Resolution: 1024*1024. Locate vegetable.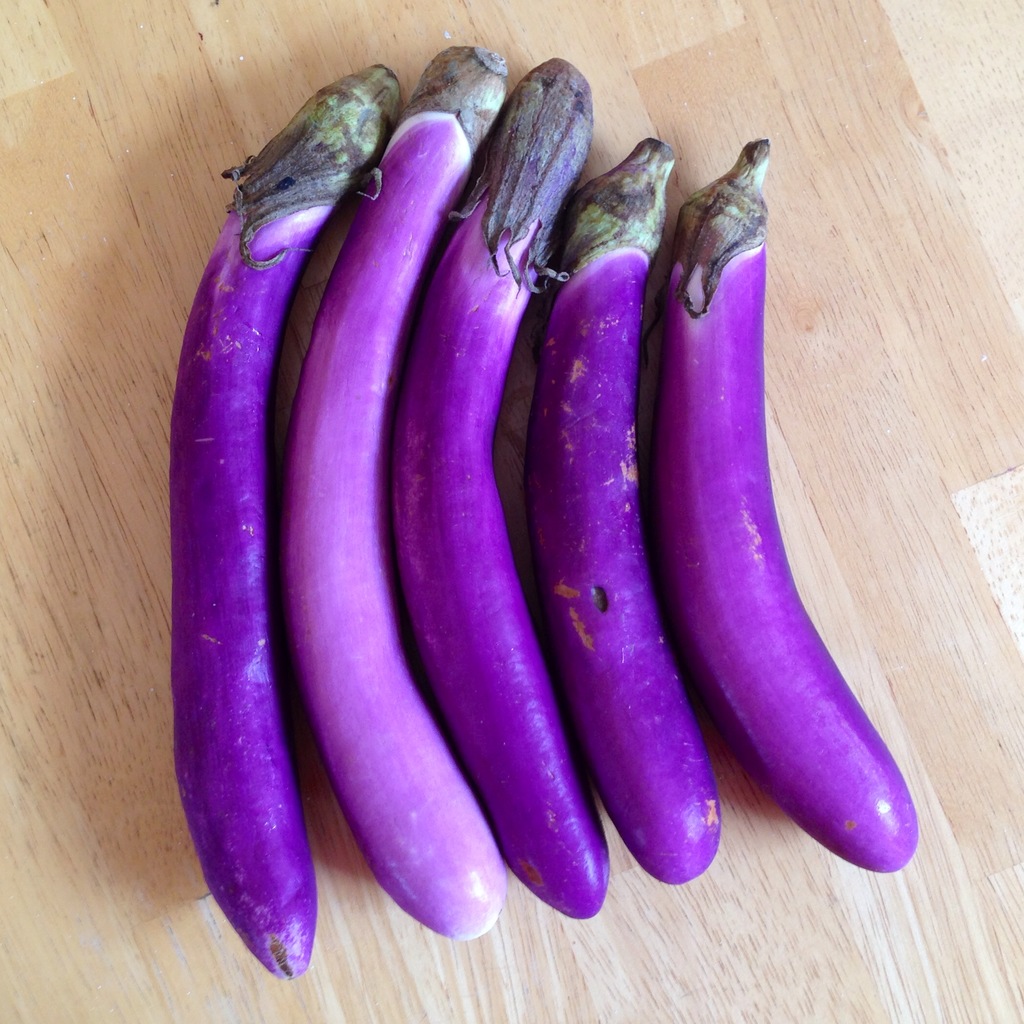
x1=387 y1=59 x2=612 y2=925.
